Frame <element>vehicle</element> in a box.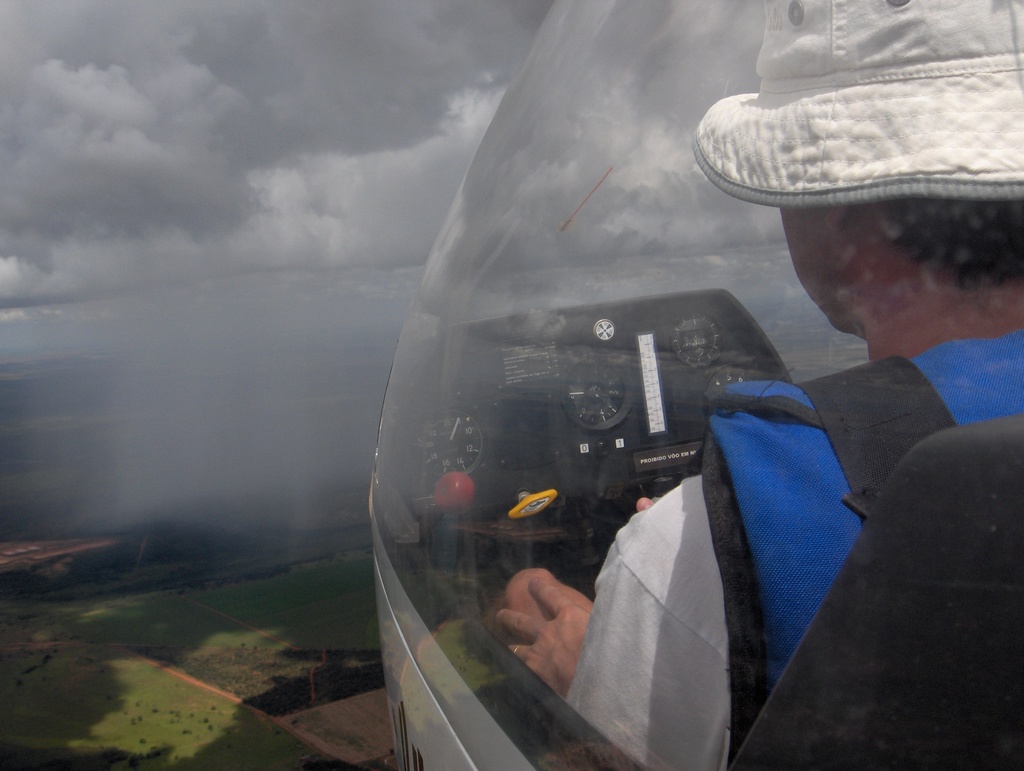
(360,0,1023,770).
